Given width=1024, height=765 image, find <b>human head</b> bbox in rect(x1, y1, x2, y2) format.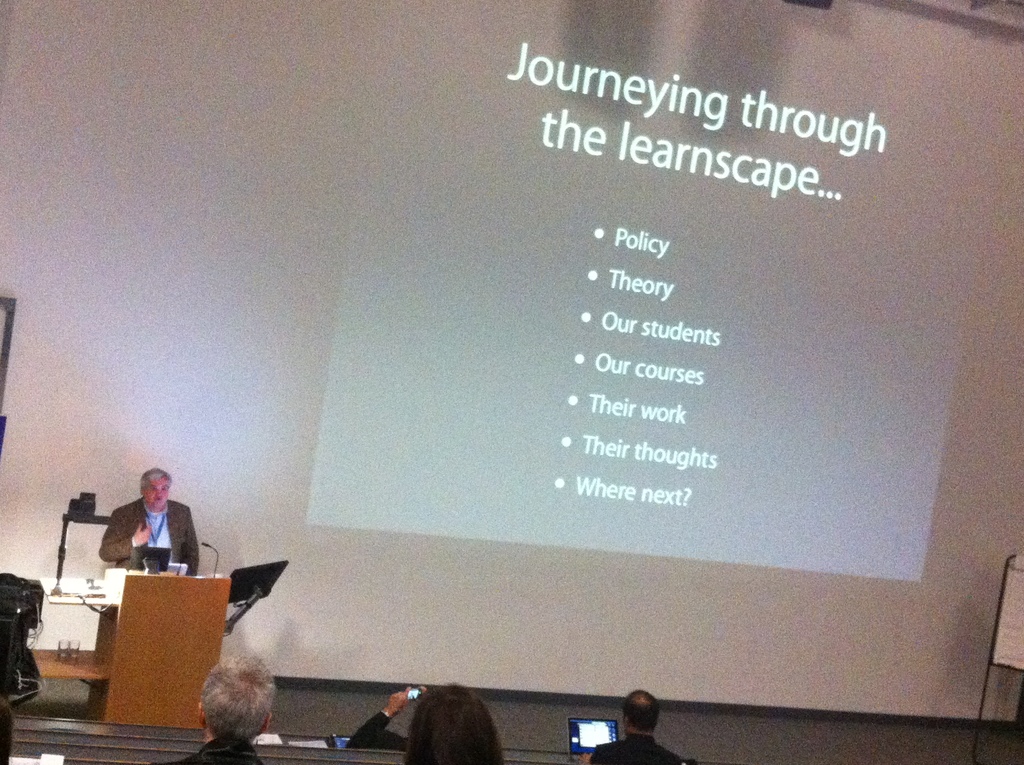
rect(411, 679, 499, 764).
